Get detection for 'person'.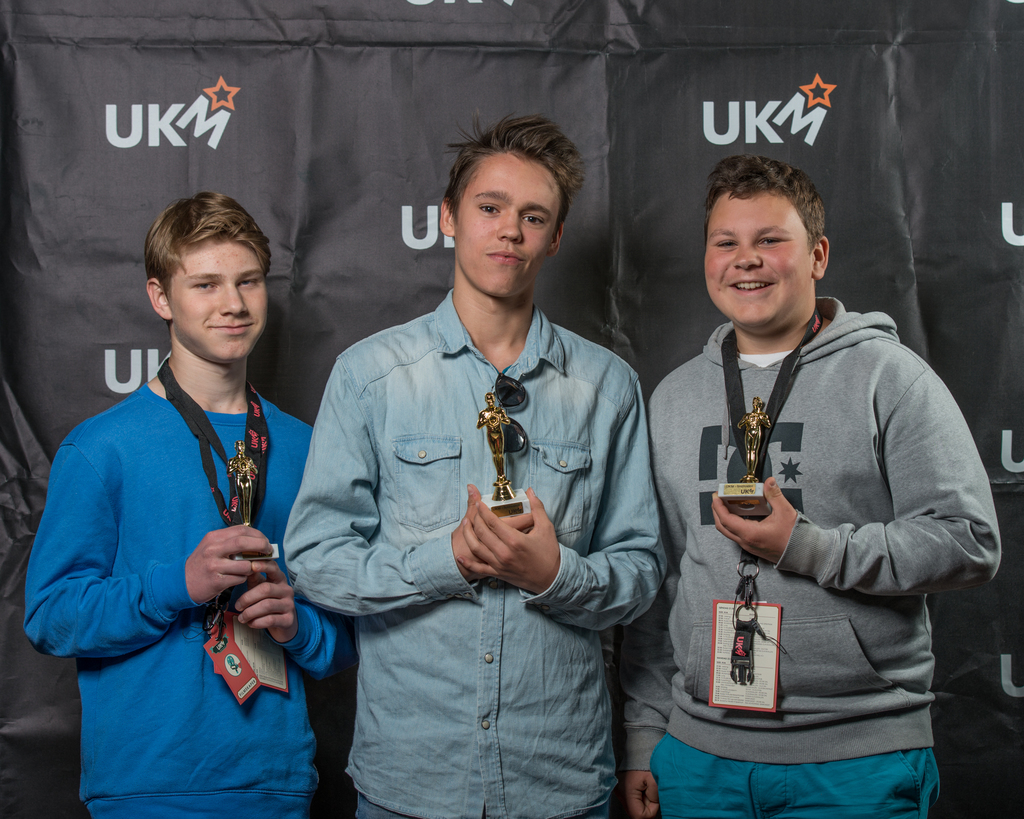
Detection: bbox(282, 109, 667, 818).
